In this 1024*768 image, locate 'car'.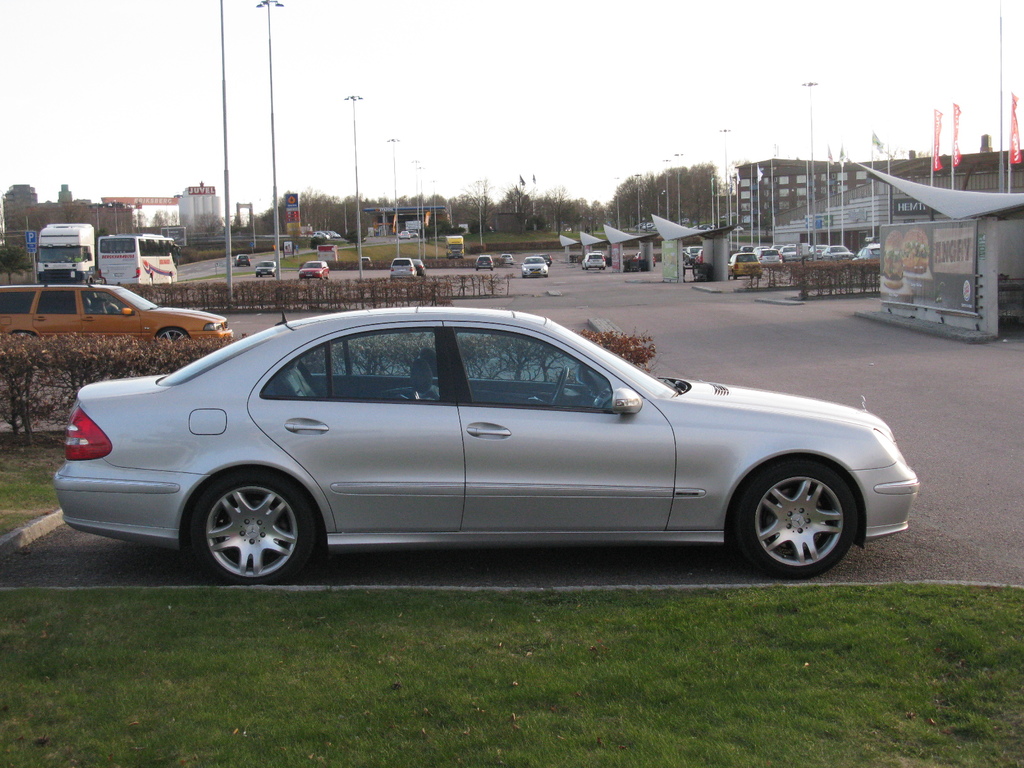
Bounding box: pyautogui.locateOnScreen(255, 259, 278, 279).
